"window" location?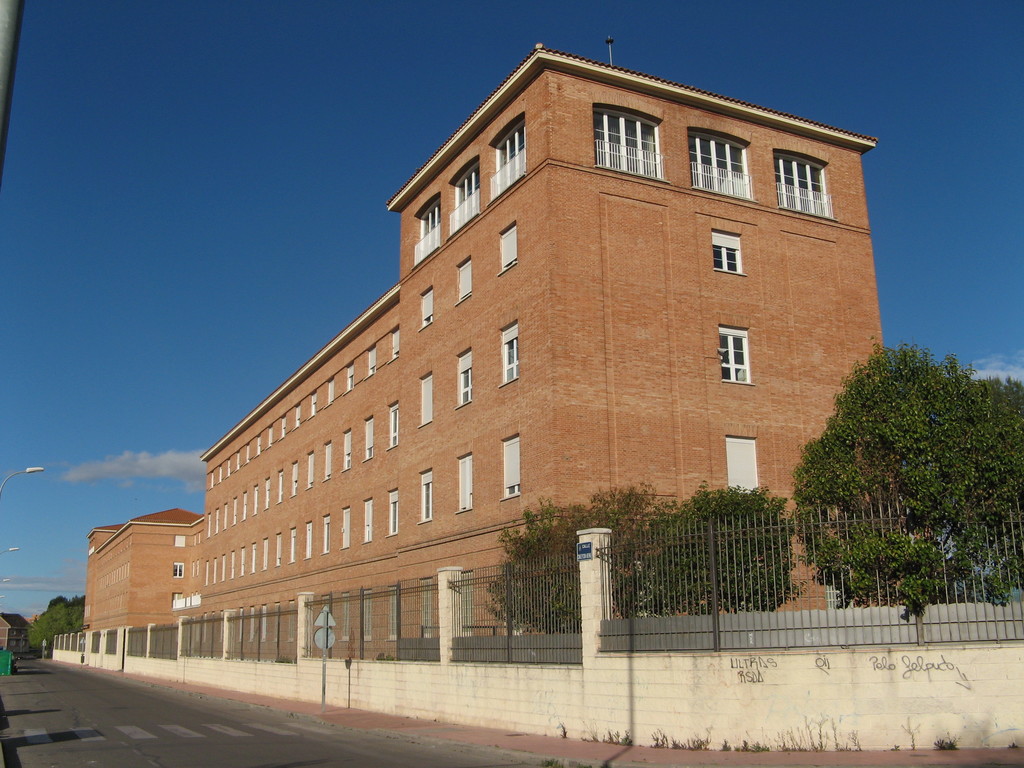
<bbox>417, 205, 442, 248</bbox>
